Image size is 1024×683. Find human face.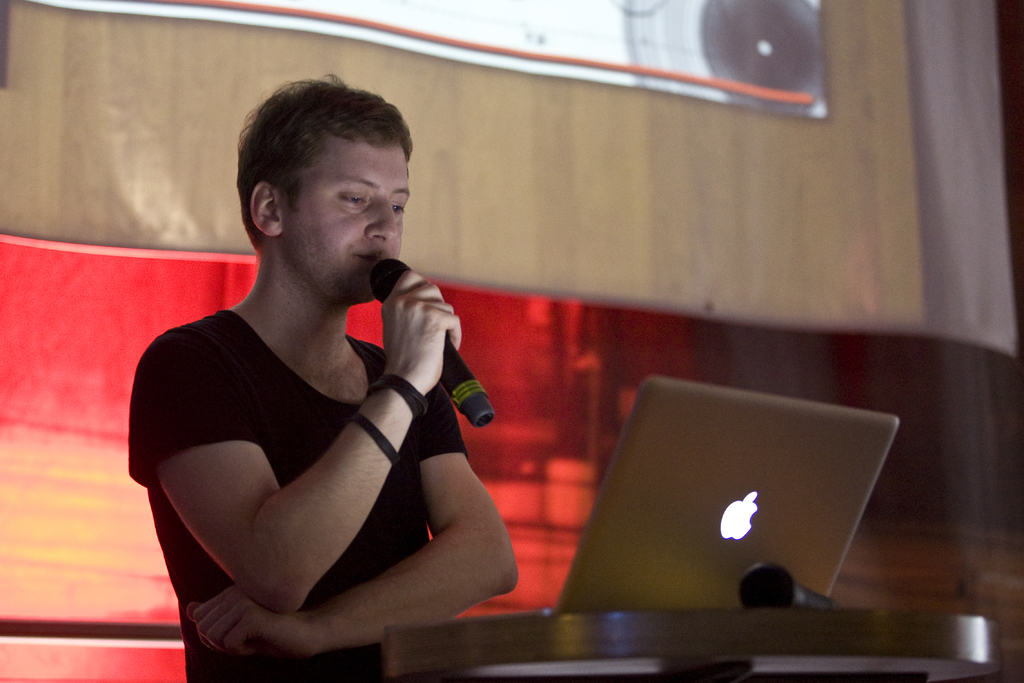
<region>283, 132, 409, 309</region>.
